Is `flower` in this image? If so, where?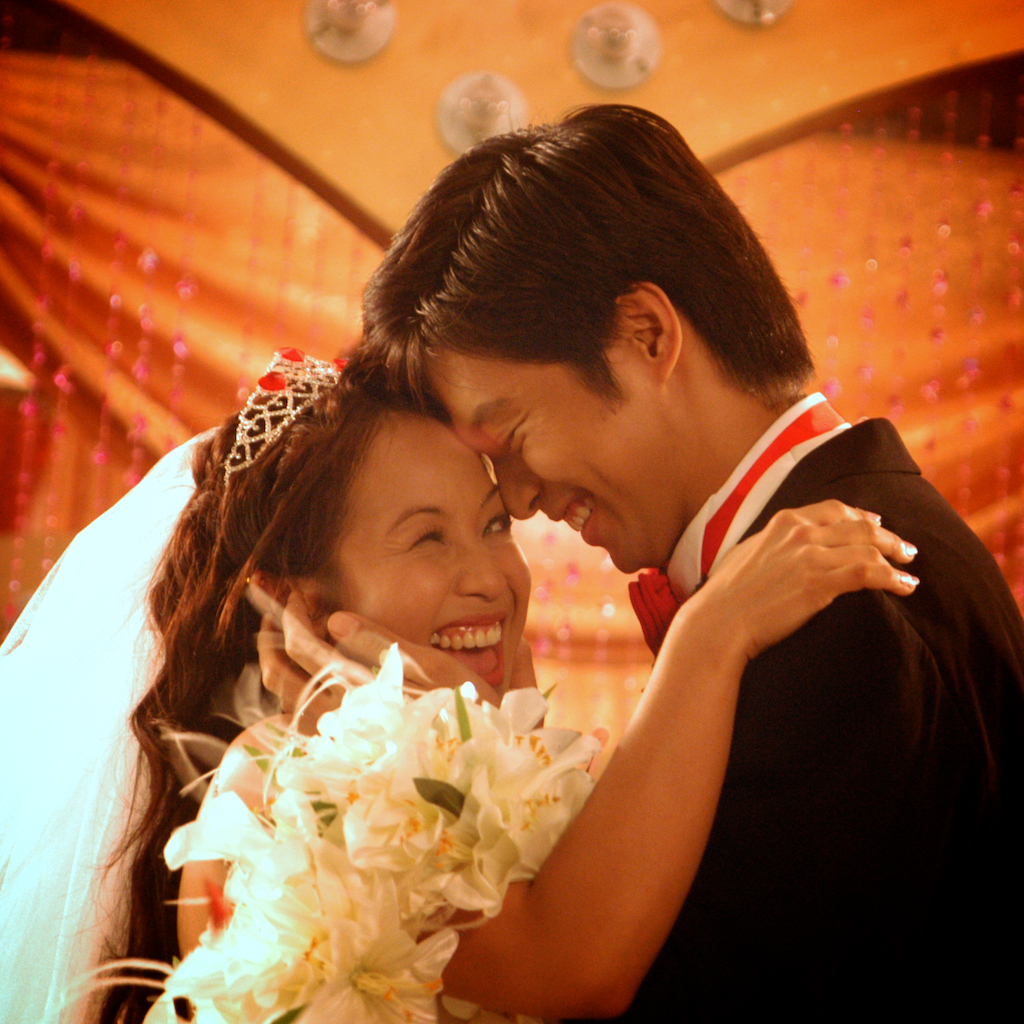
Yes, at [x1=301, y1=879, x2=441, y2=1023].
